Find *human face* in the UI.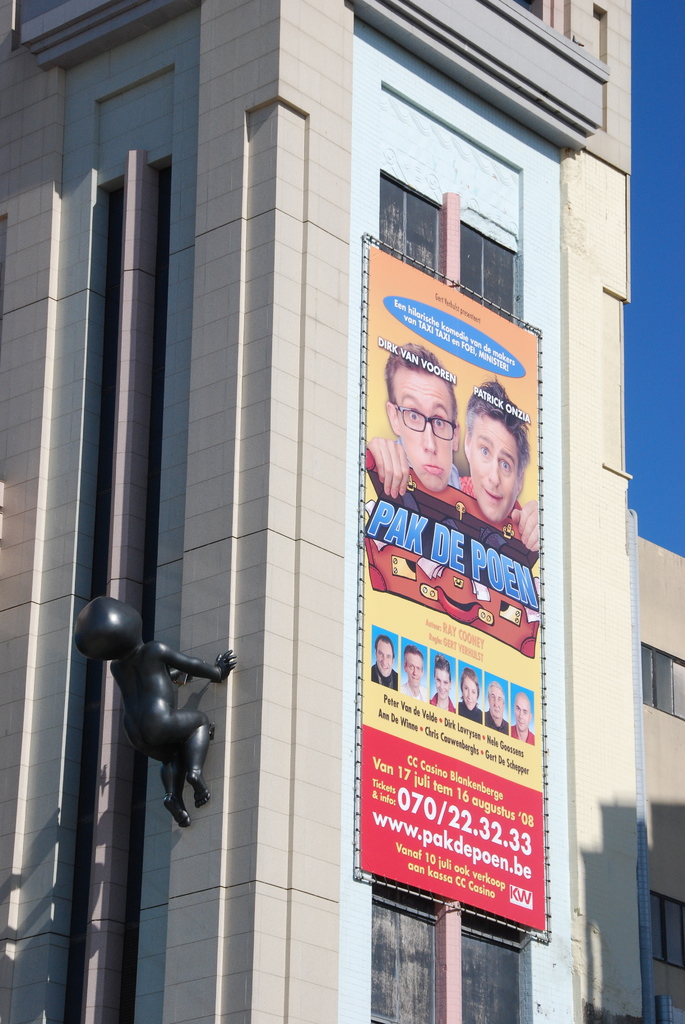
UI element at 407, 650, 423, 685.
